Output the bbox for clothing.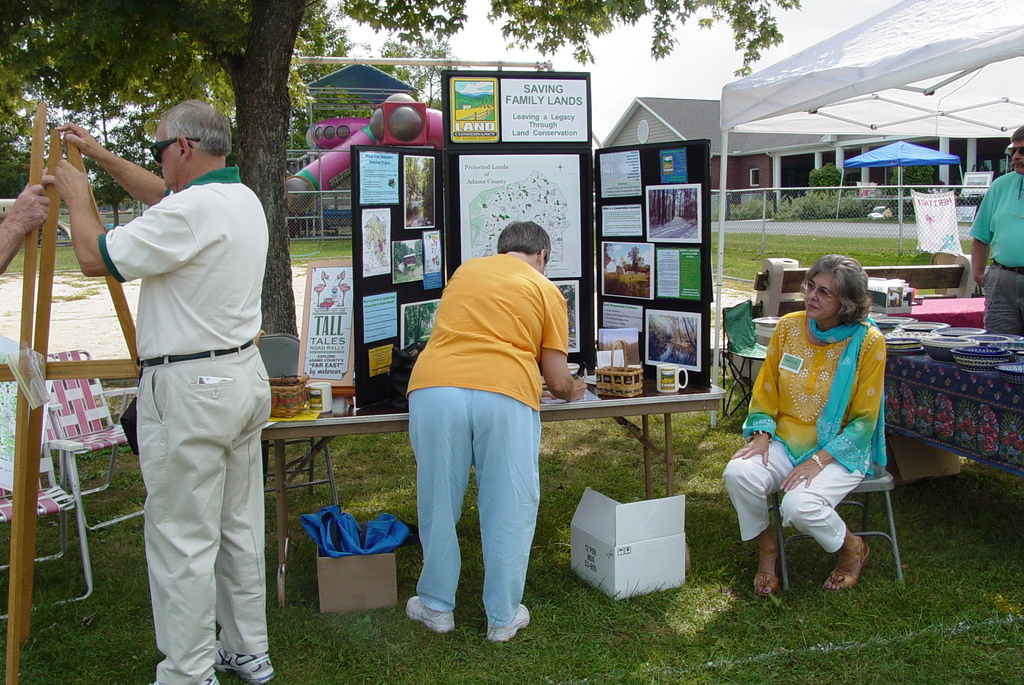
414/255/572/646.
